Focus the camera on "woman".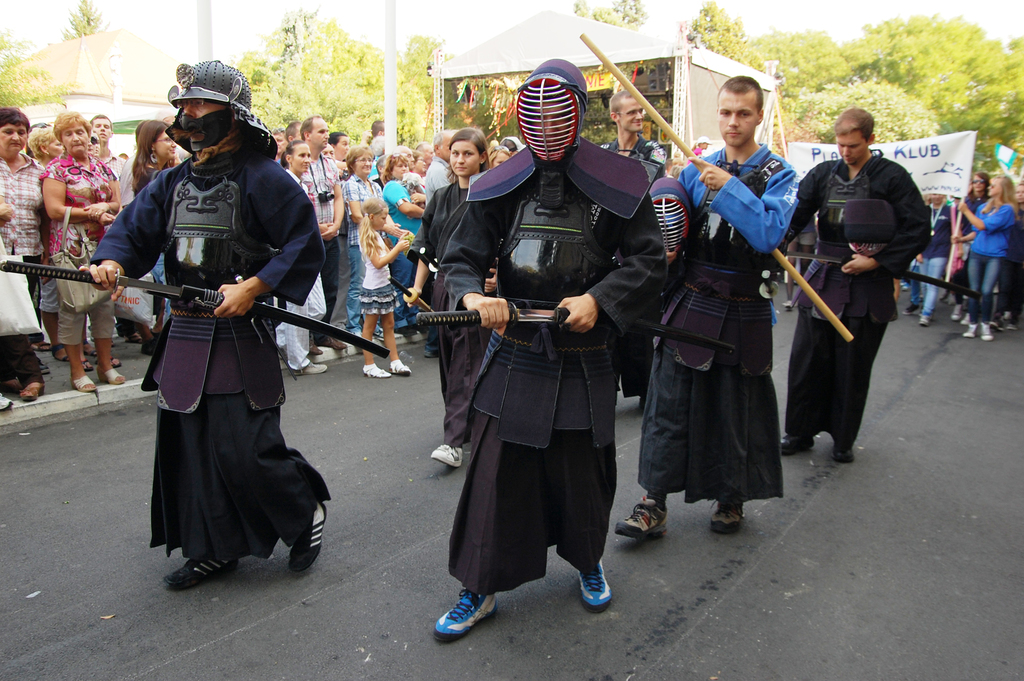
Focus region: 0:99:56:400.
